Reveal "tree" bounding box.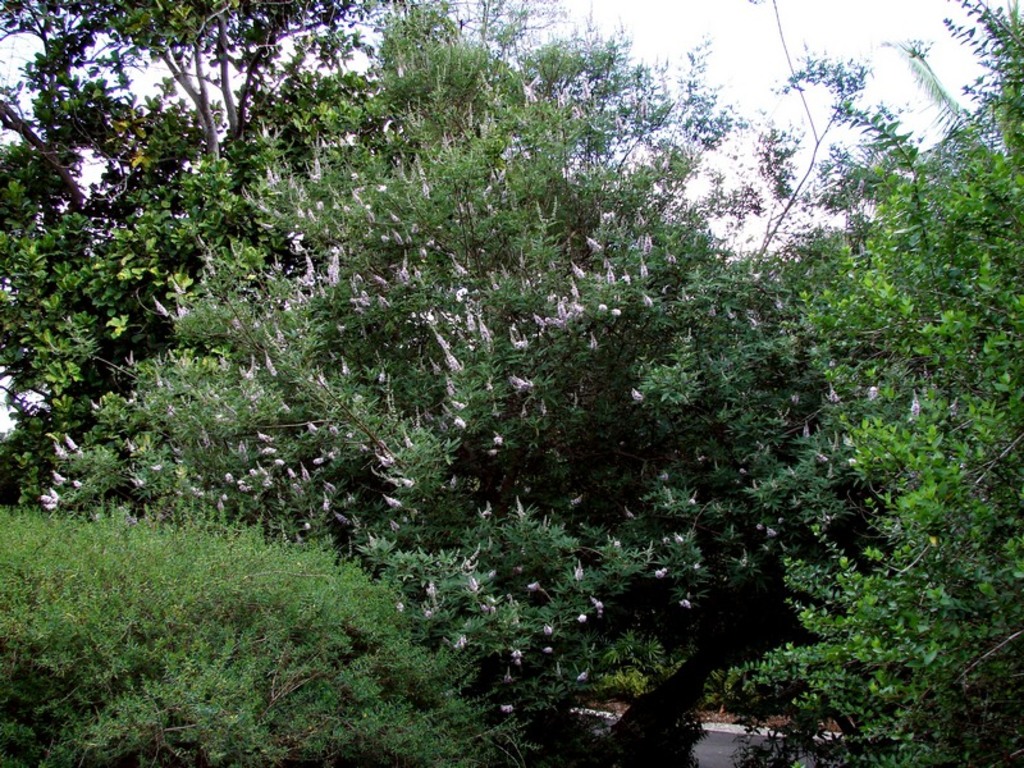
Revealed: BBox(0, 0, 411, 518).
